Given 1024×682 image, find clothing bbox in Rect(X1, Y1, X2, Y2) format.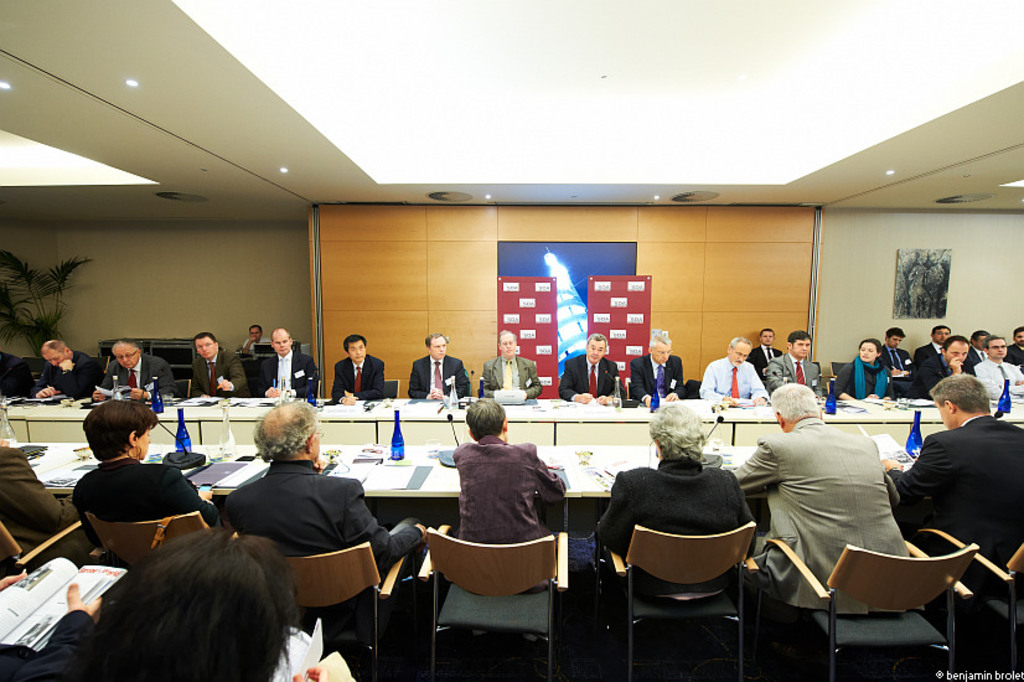
Rect(559, 352, 615, 401).
